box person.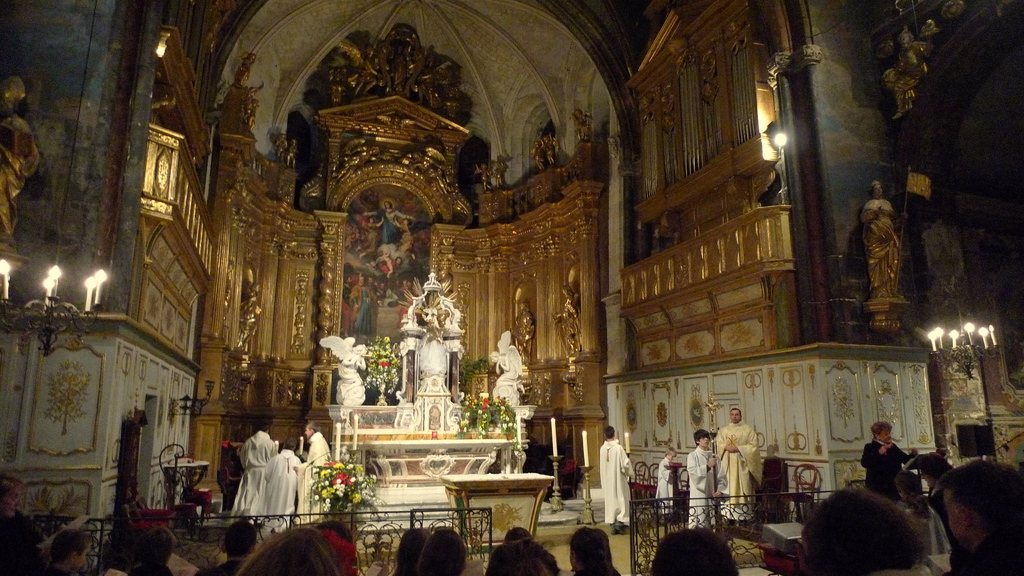
left=320, top=340, right=367, bottom=400.
